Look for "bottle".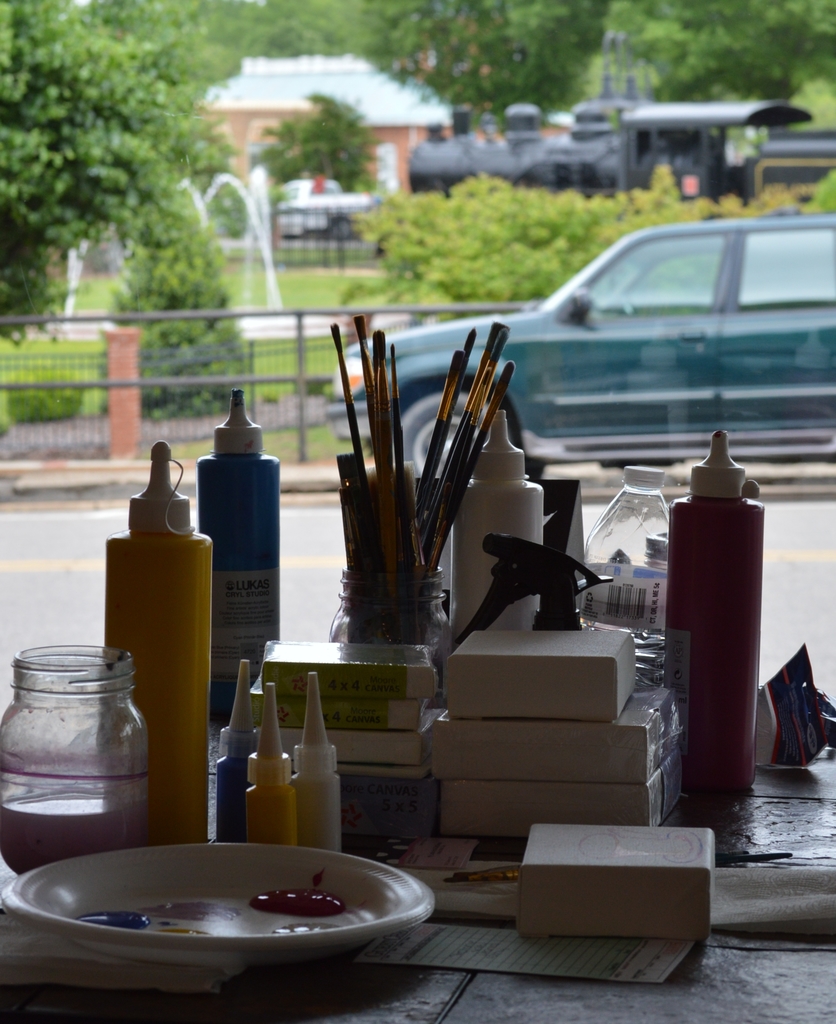
Found: (70,428,214,848).
